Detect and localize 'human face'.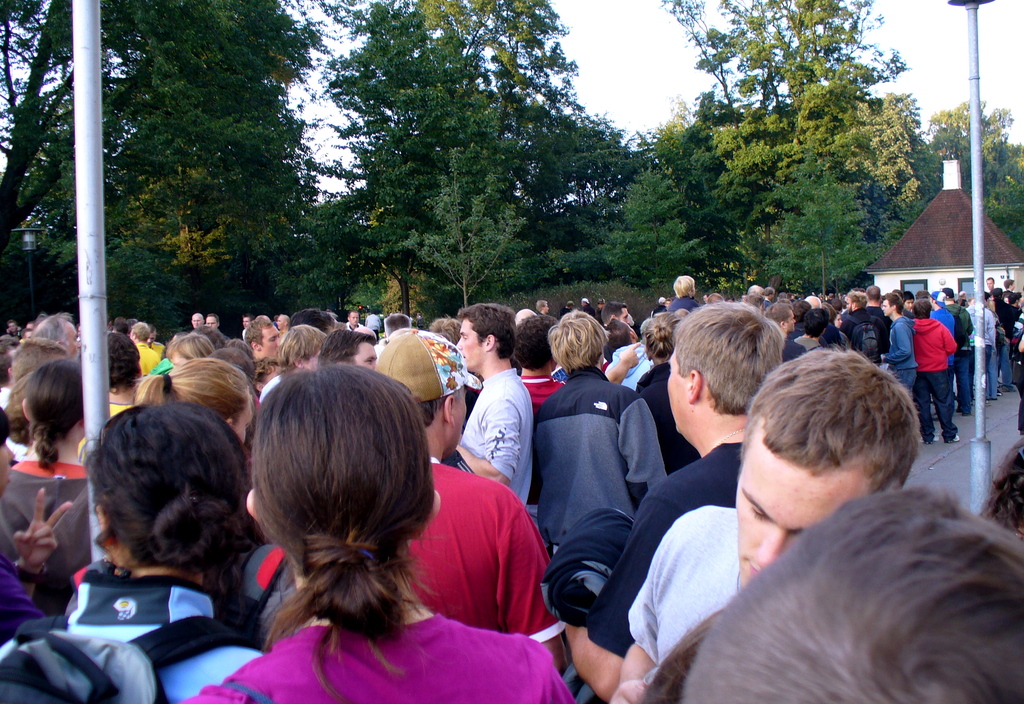
Localized at crop(845, 294, 855, 311).
